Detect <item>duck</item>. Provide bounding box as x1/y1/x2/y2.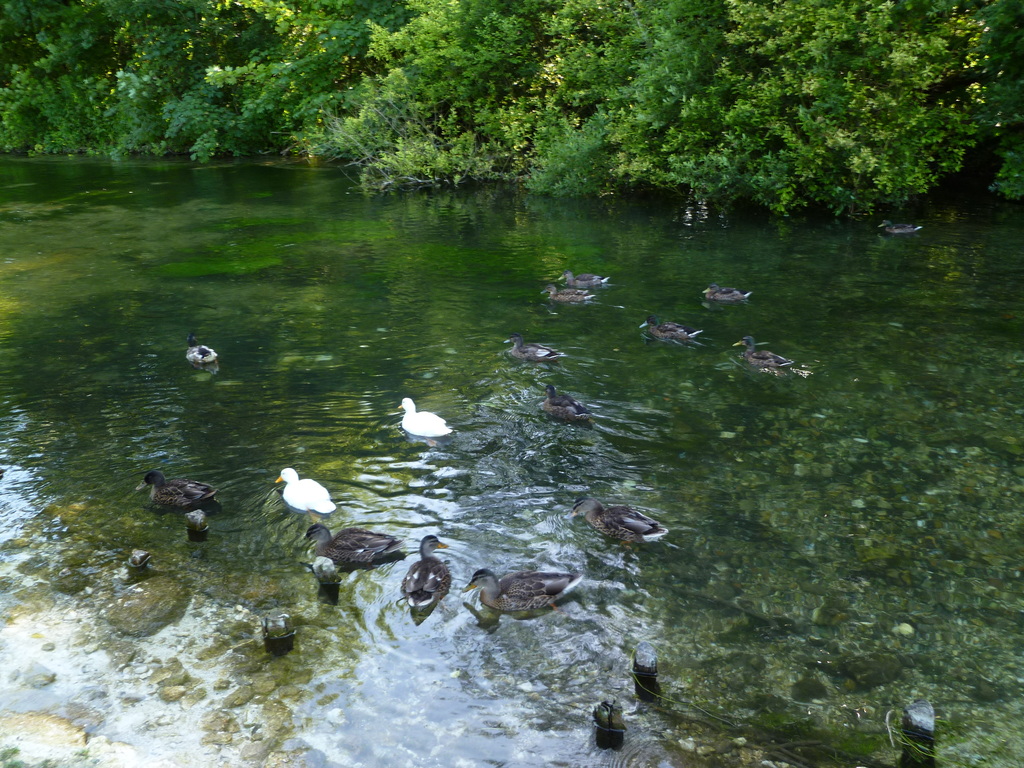
538/383/594/417.
